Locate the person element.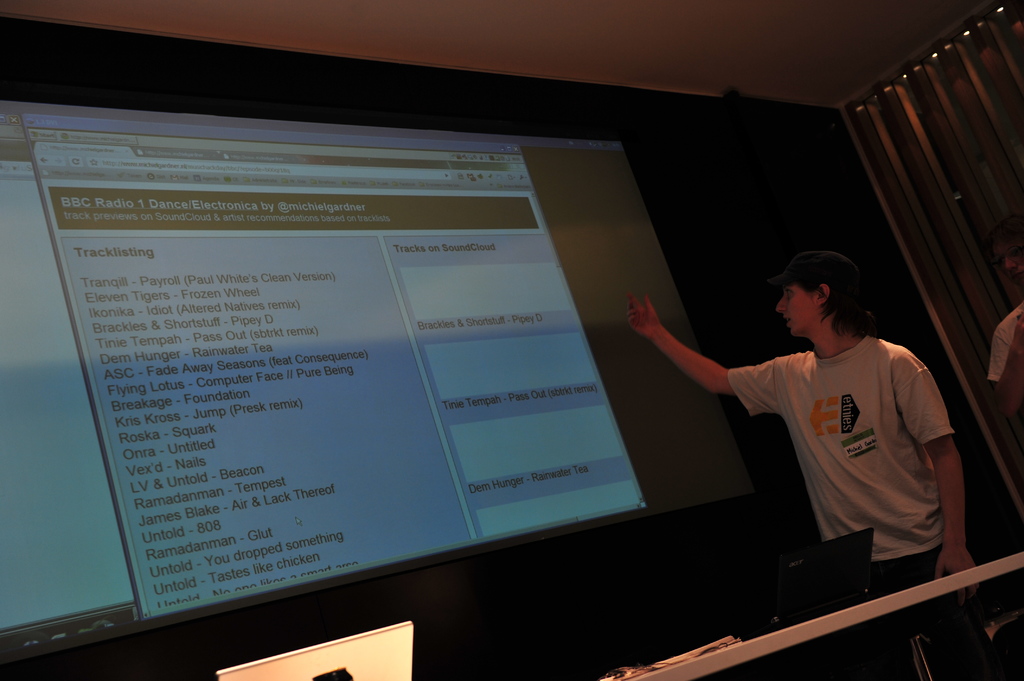
Element bbox: (x1=991, y1=216, x2=1023, y2=423).
